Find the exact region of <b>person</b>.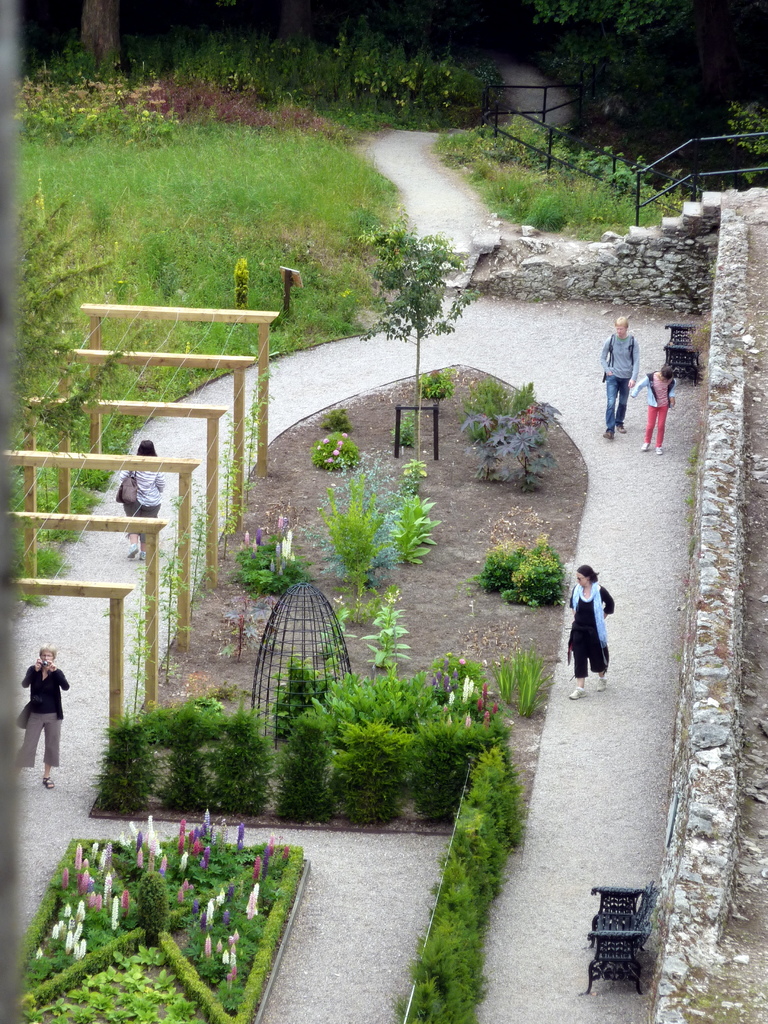
Exact region: Rect(595, 312, 646, 442).
